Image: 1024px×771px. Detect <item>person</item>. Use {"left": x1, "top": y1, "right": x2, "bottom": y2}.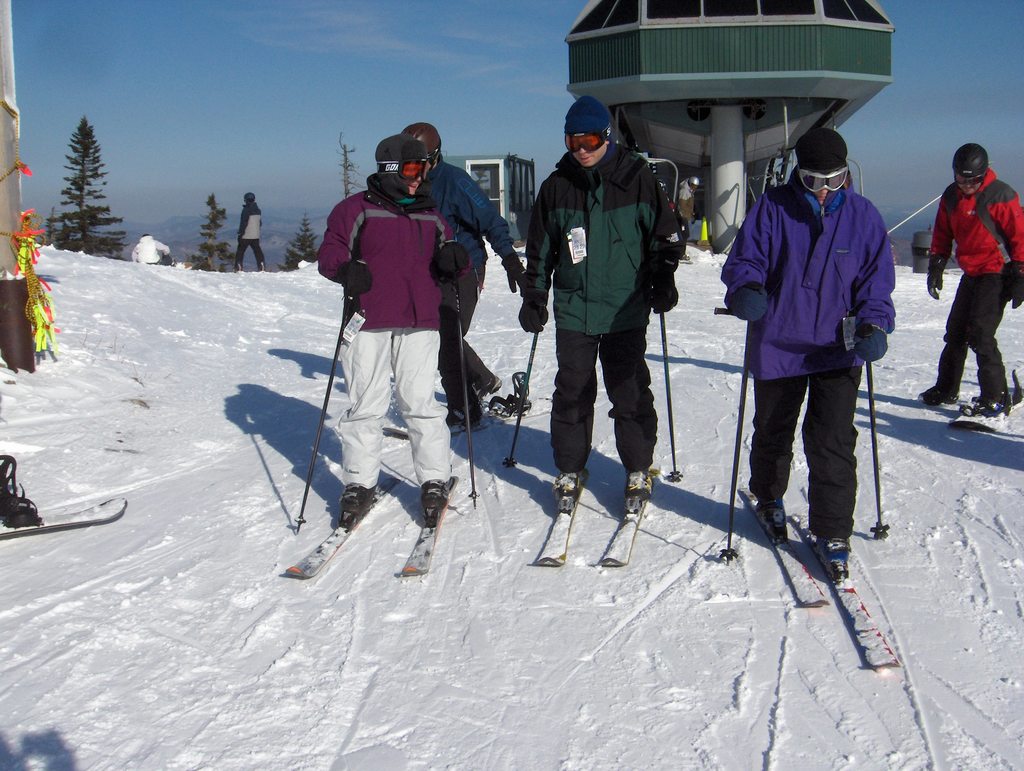
{"left": 129, "top": 230, "right": 177, "bottom": 268}.
